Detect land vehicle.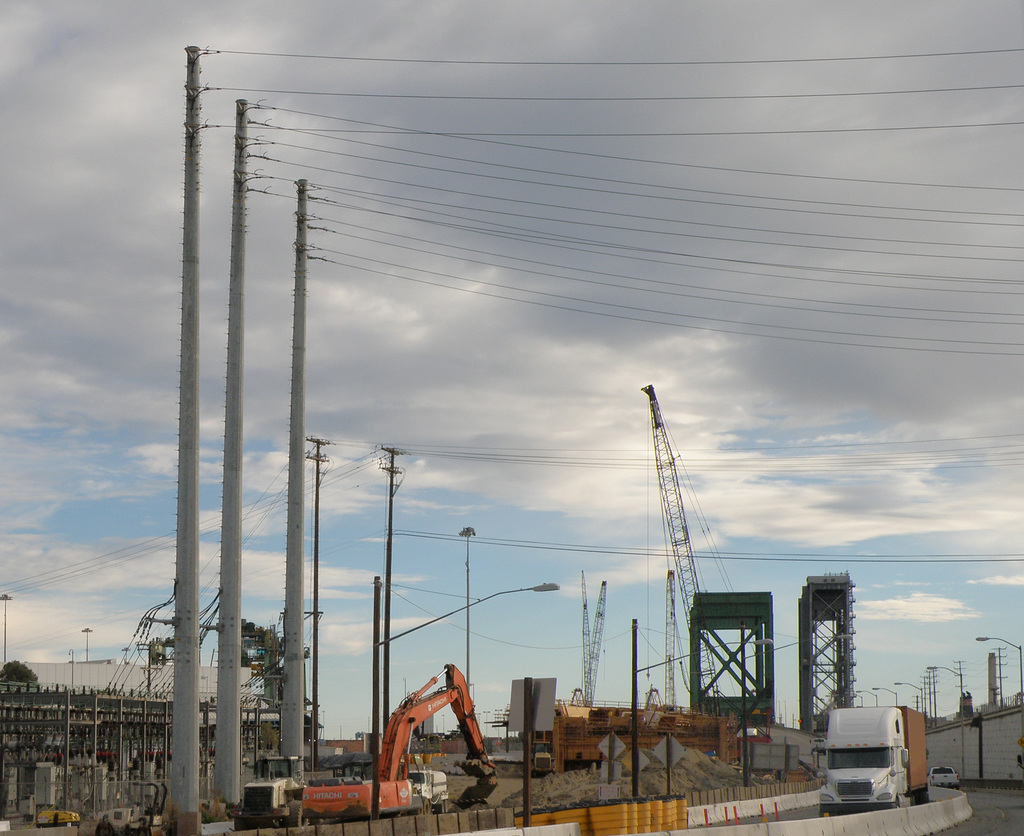
Detected at {"left": 95, "top": 785, "right": 168, "bottom": 835}.
